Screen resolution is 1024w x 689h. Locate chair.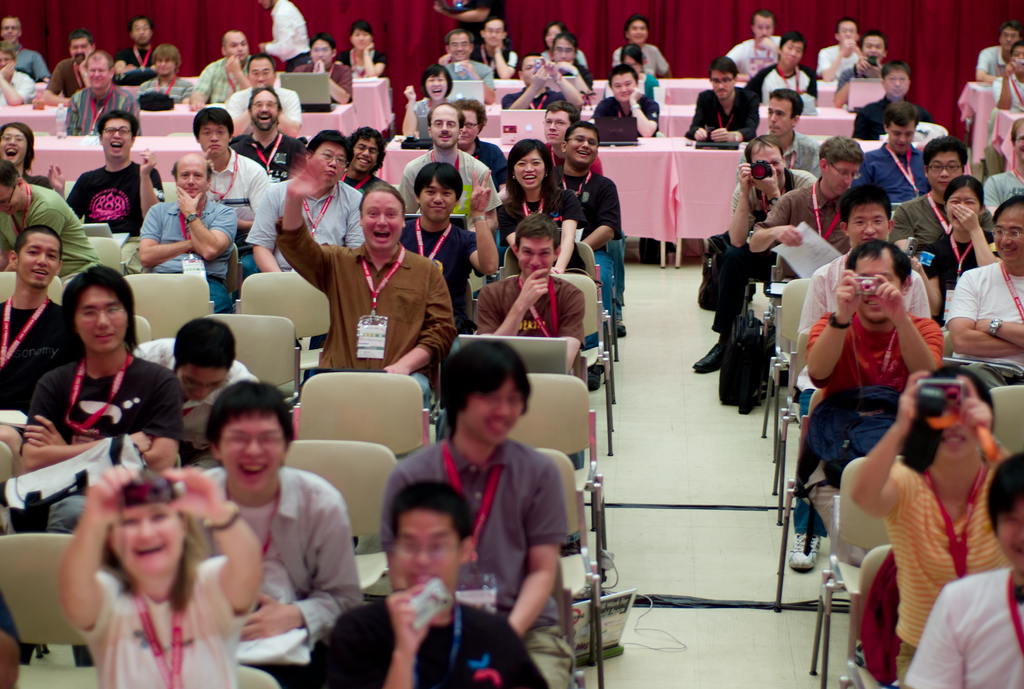
(3, 537, 108, 688).
